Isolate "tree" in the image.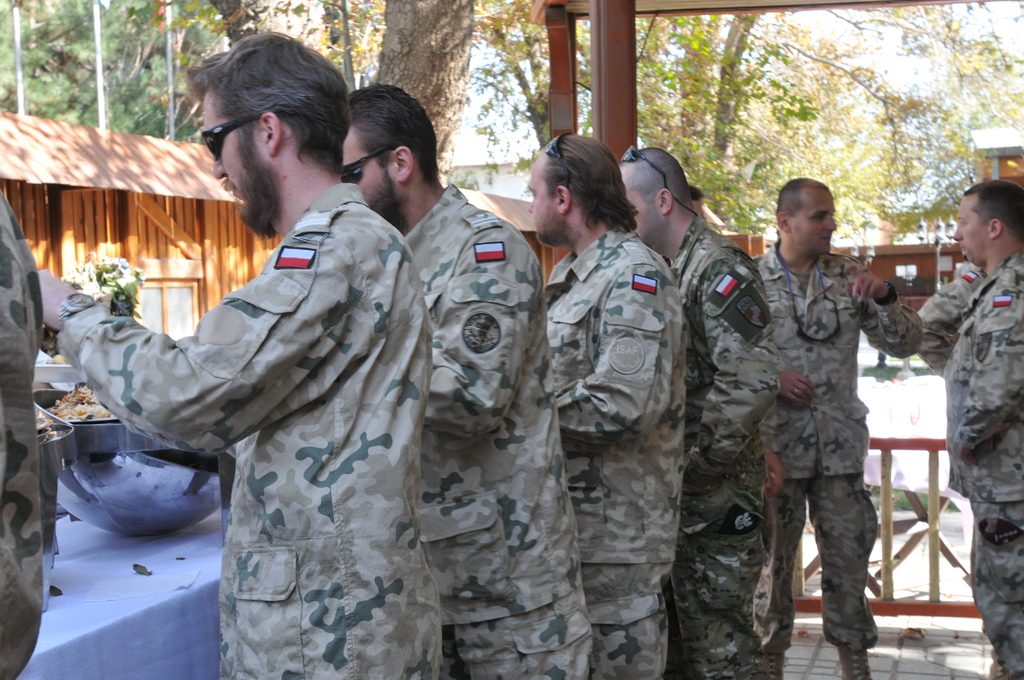
Isolated region: 732/20/877/242.
